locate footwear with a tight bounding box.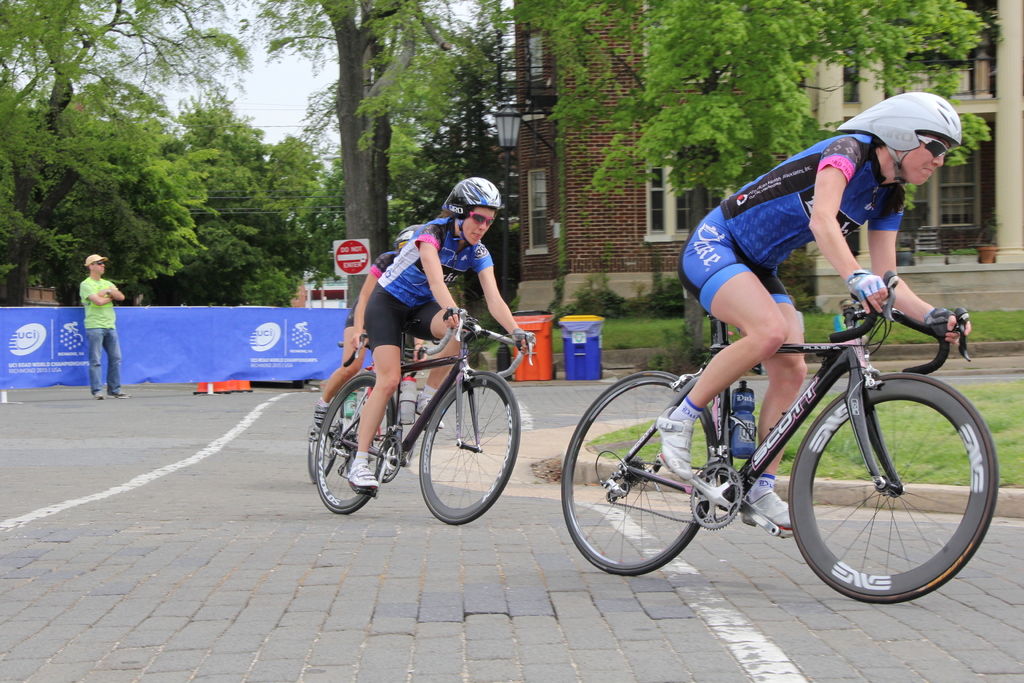
locate(413, 391, 444, 429).
